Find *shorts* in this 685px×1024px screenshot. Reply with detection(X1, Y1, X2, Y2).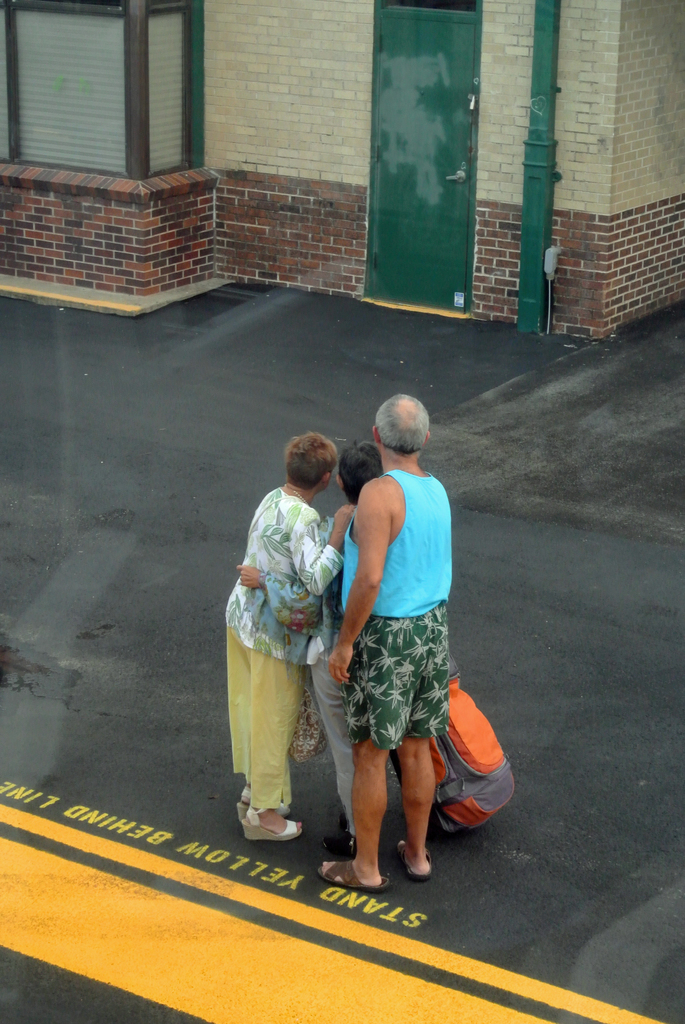
detection(329, 625, 461, 765).
